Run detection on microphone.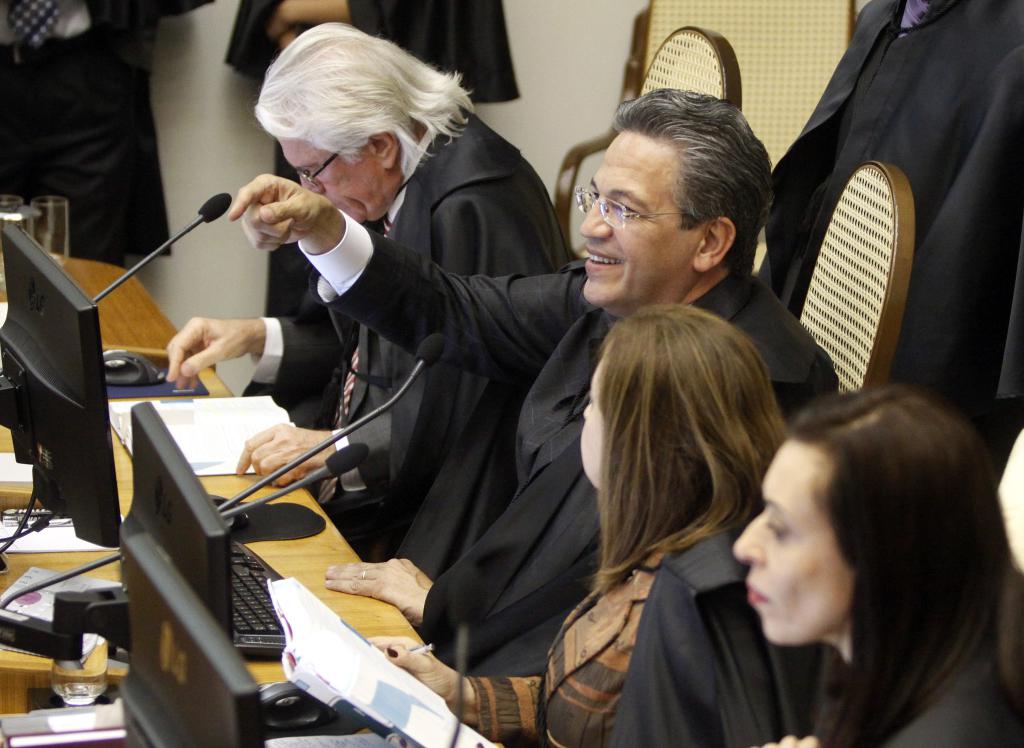
Result: Rect(198, 190, 234, 221).
